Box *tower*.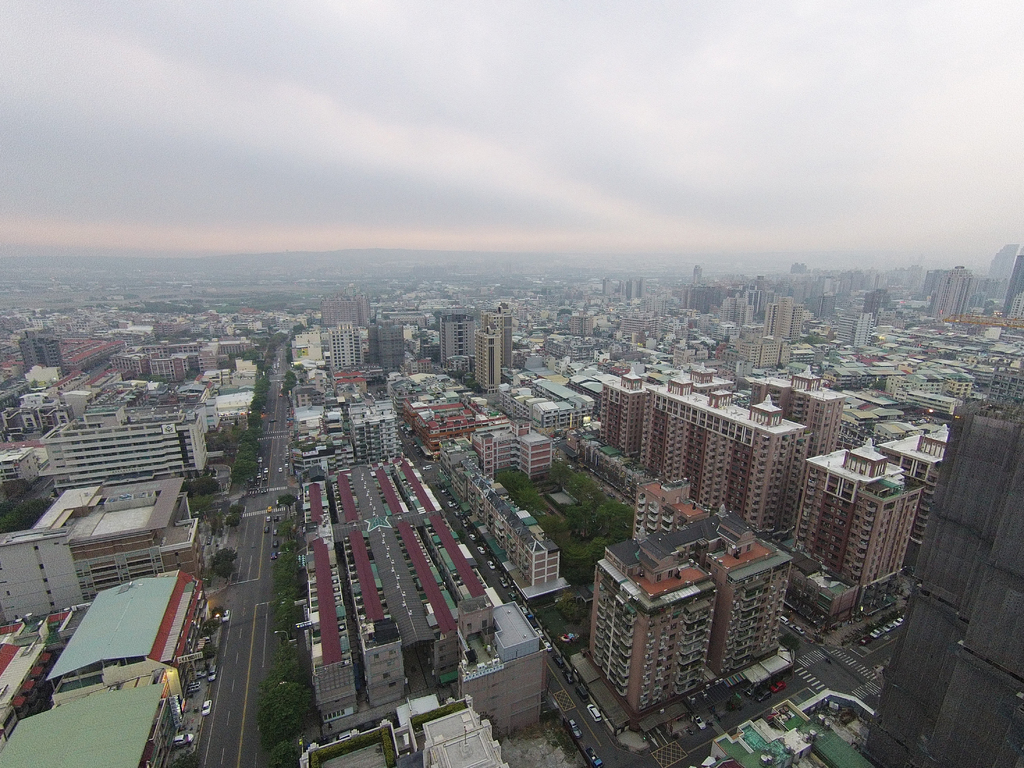
x1=623 y1=281 x2=642 y2=301.
